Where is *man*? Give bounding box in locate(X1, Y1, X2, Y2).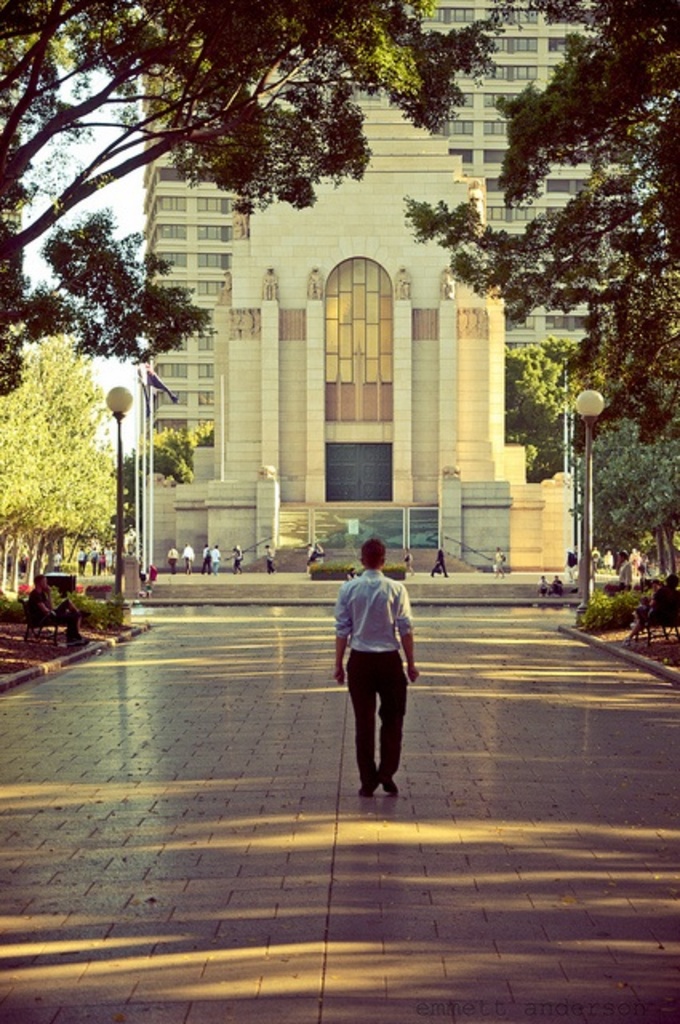
locate(88, 547, 98, 571).
